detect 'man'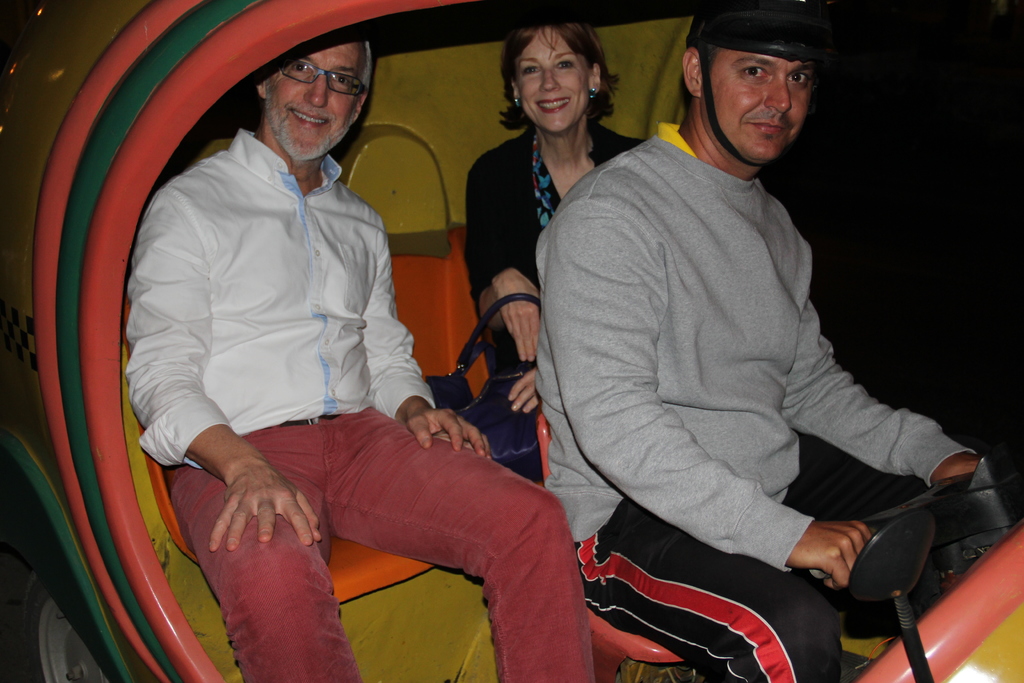
529, 0, 985, 682
